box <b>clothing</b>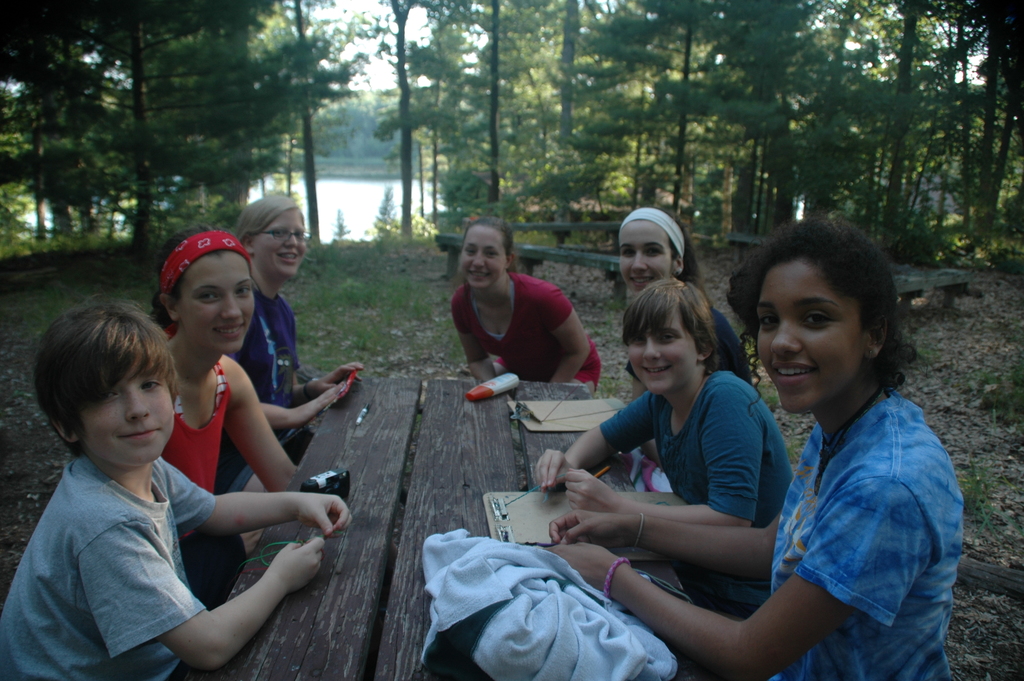
select_region(629, 272, 758, 380)
